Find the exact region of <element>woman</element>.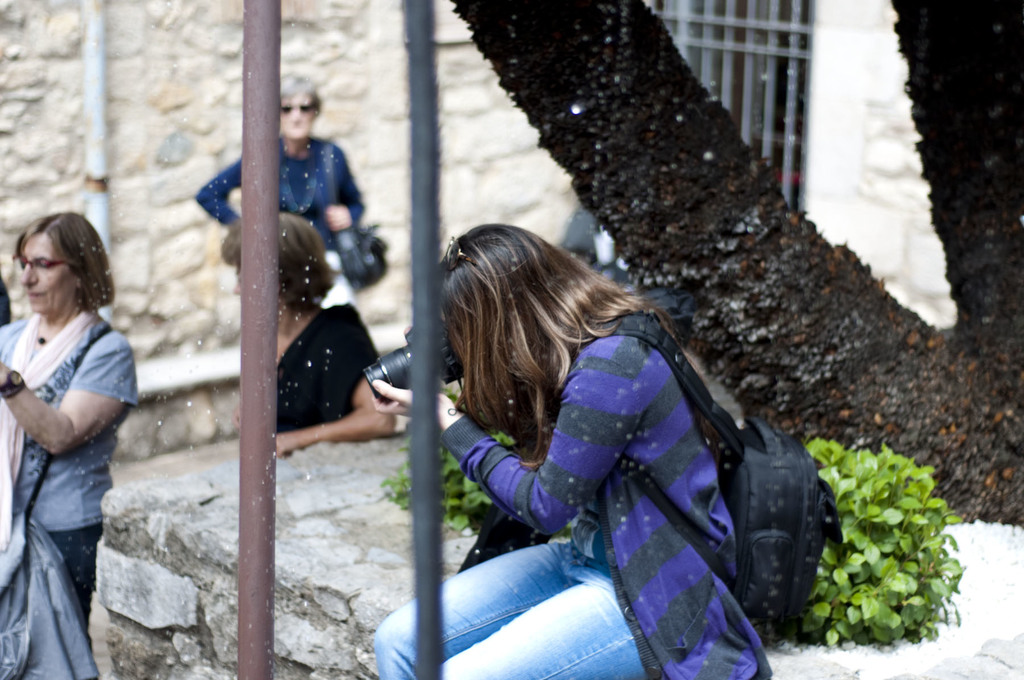
Exact region: [366, 221, 771, 679].
